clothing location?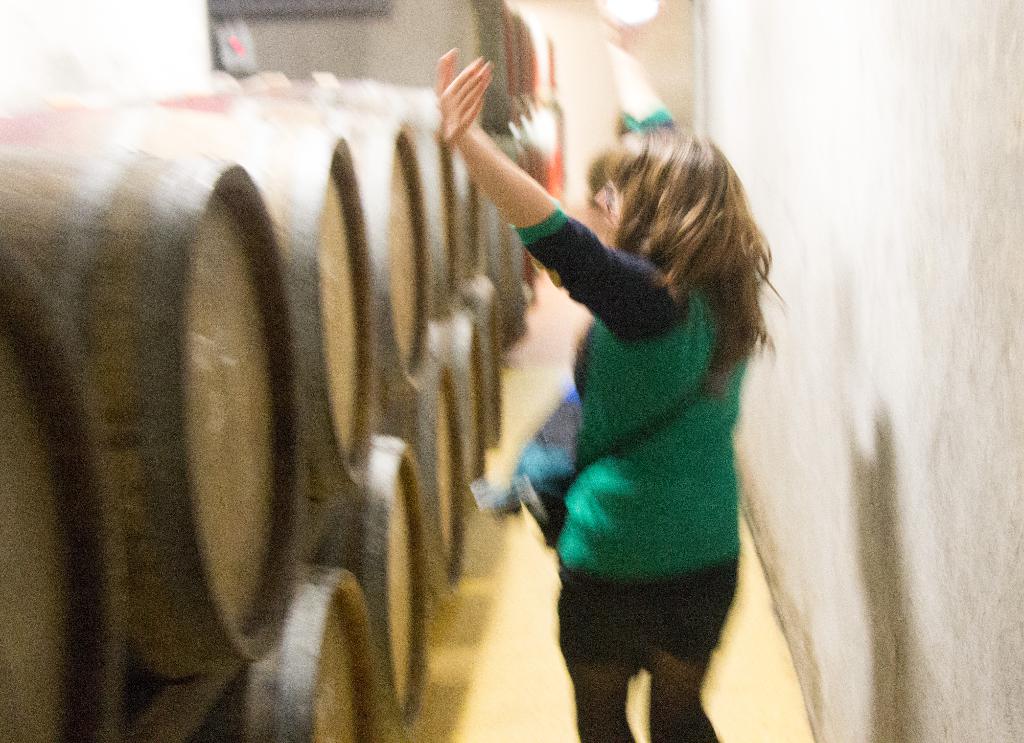
bbox=[504, 189, 760, 680]
